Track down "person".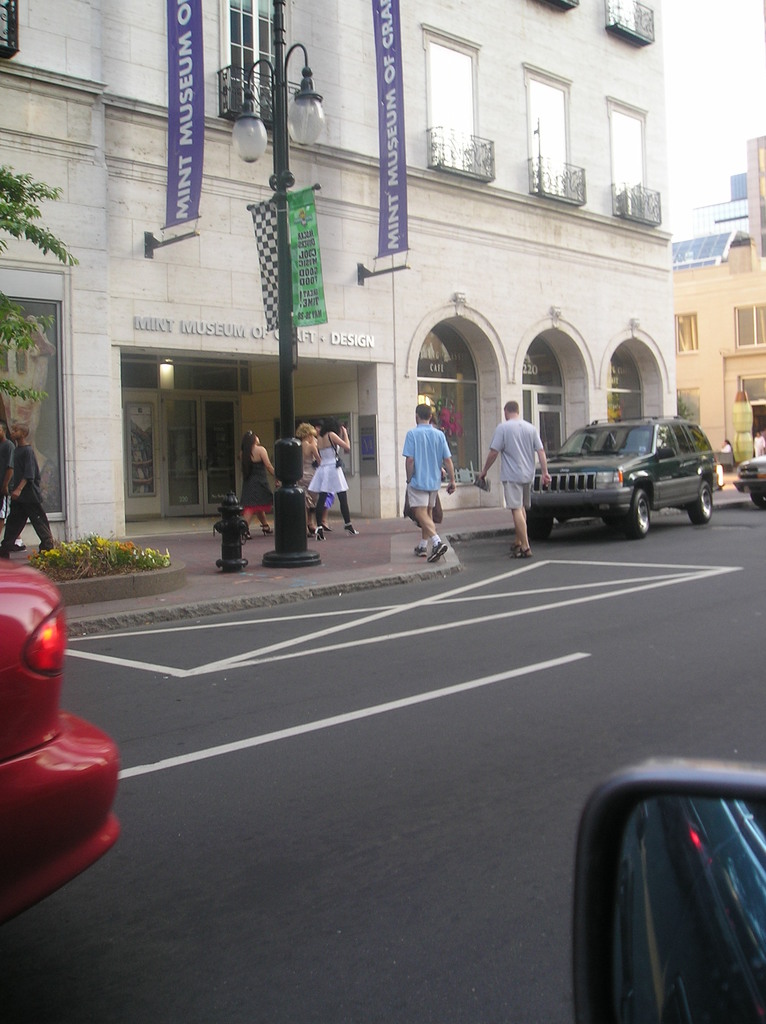
Tracked to region(0, 410, 58, 570).
